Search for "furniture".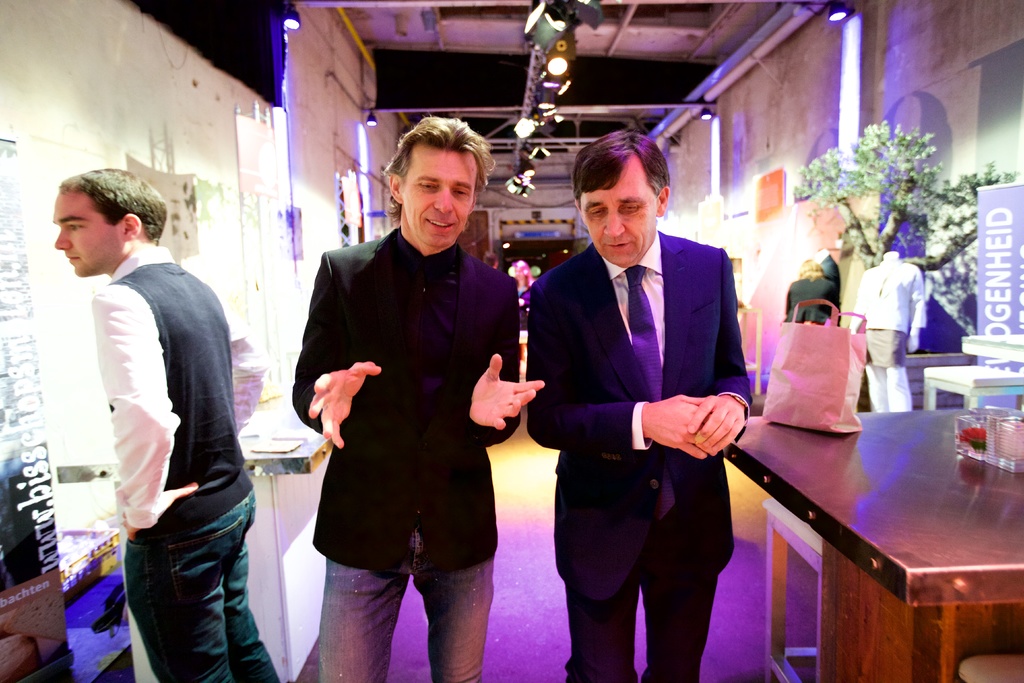
Found at bbox=(962, 654, 1023, 682).
